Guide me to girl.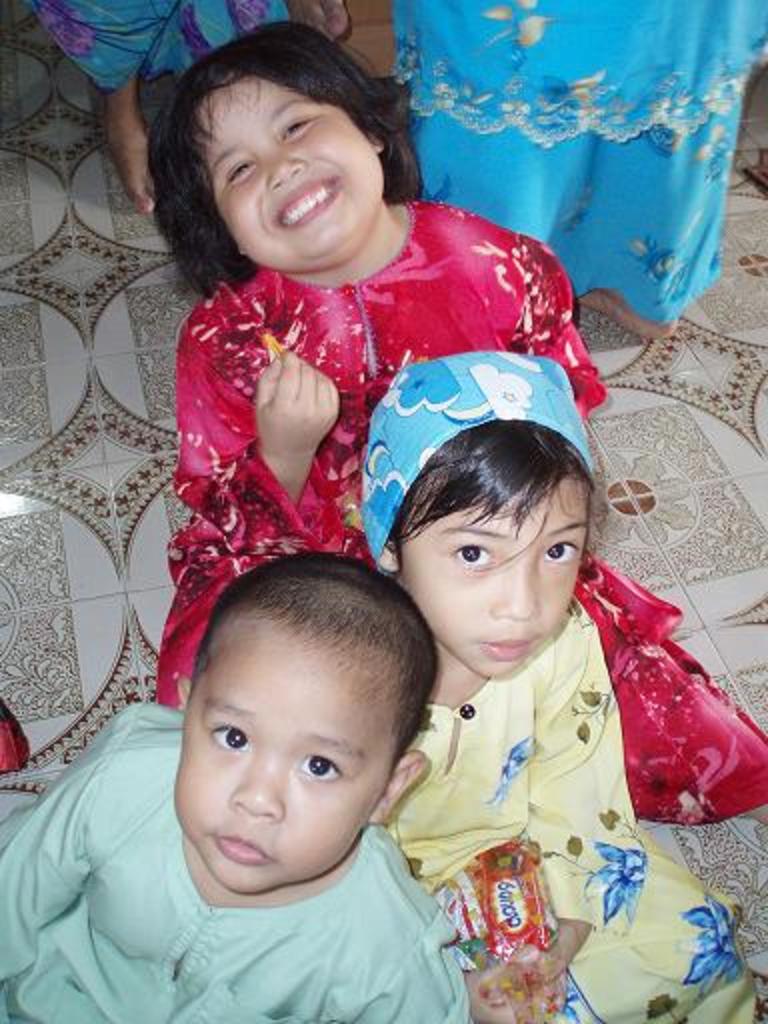
Guidance: 382,354,754,1022.
